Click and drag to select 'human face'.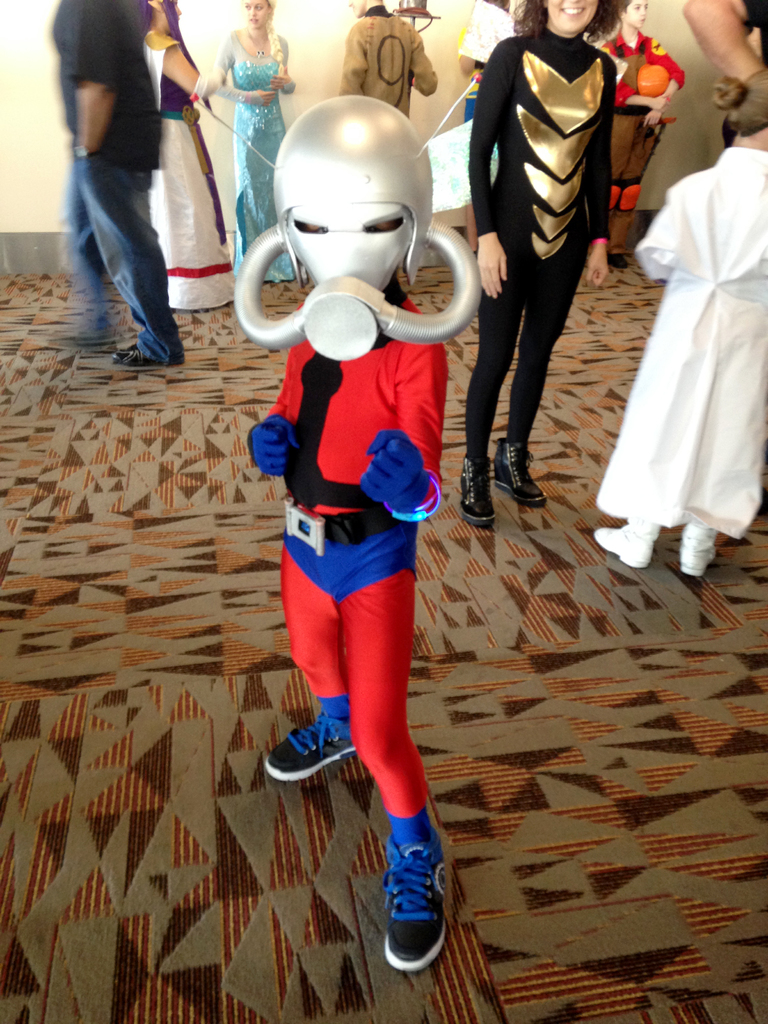
Selection: (x1=250, y1=1, x2=270, y2=29).
